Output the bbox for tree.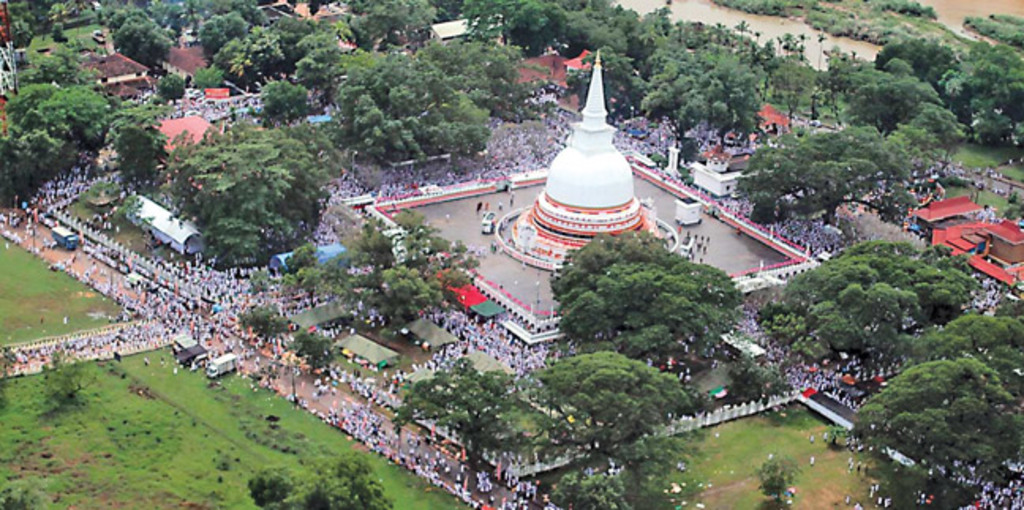
{"left": 812, "top": 28, "right": 822, "bottom": 69}.
